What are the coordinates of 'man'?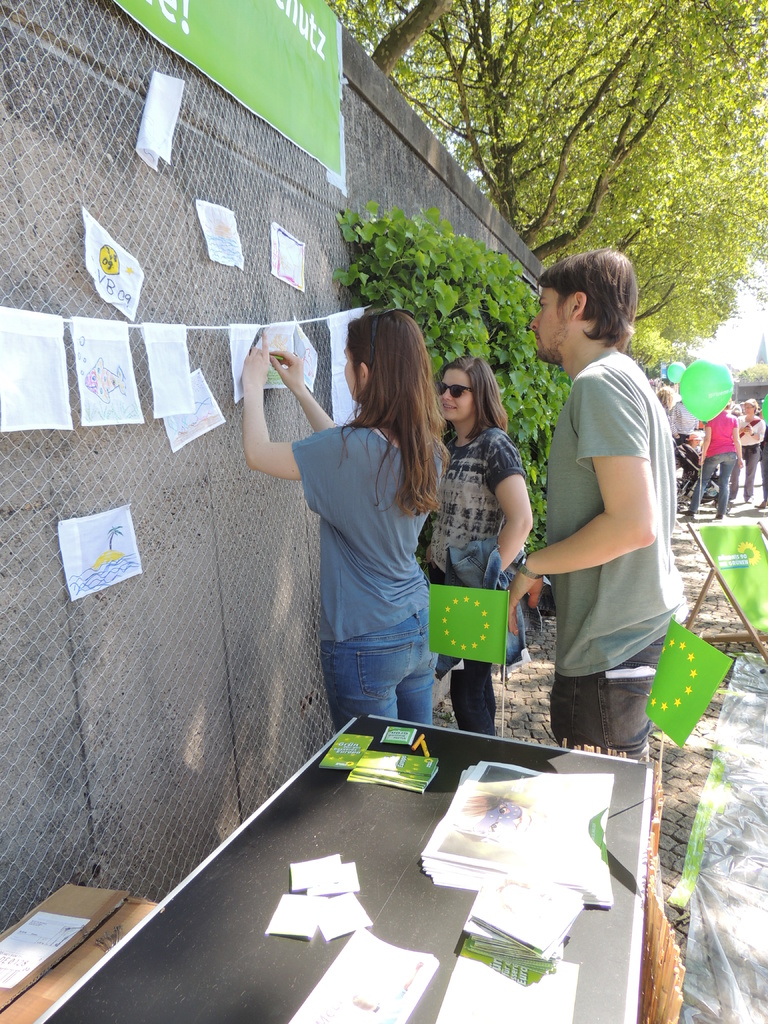
511/207/710/831.
